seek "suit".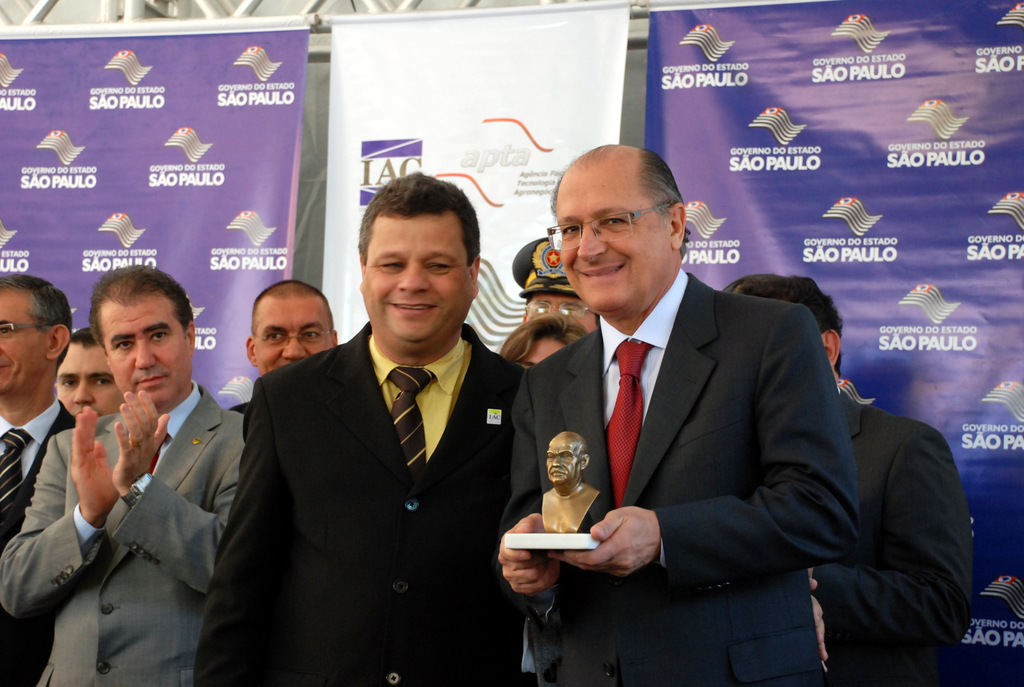
513/268/858/686.
